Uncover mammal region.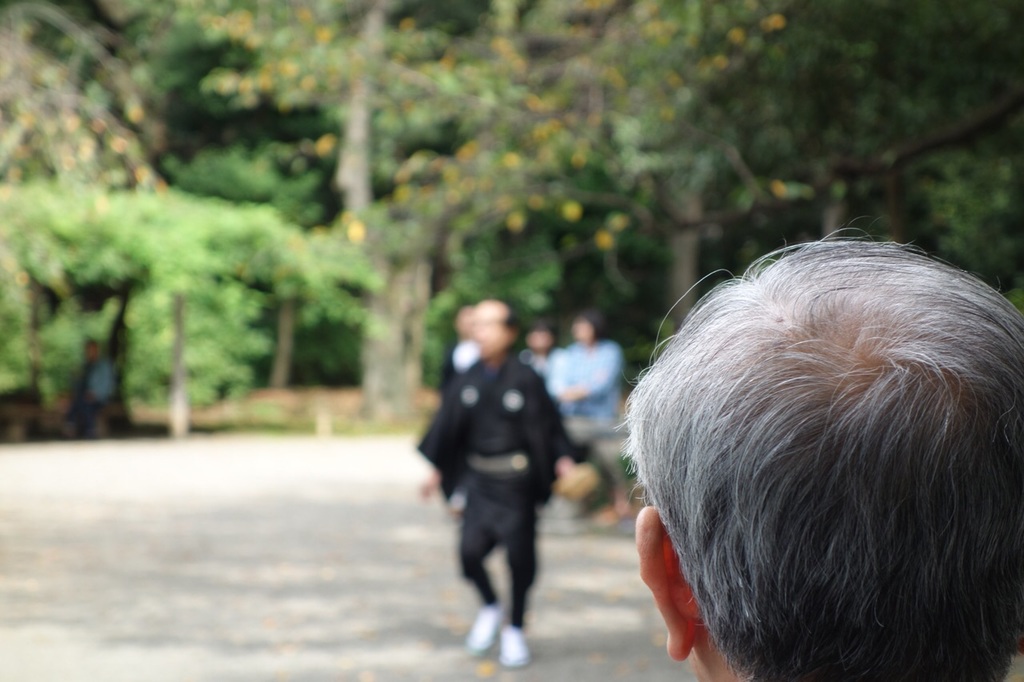
Uncovered: bbox=[444, 302, 485, 505].
